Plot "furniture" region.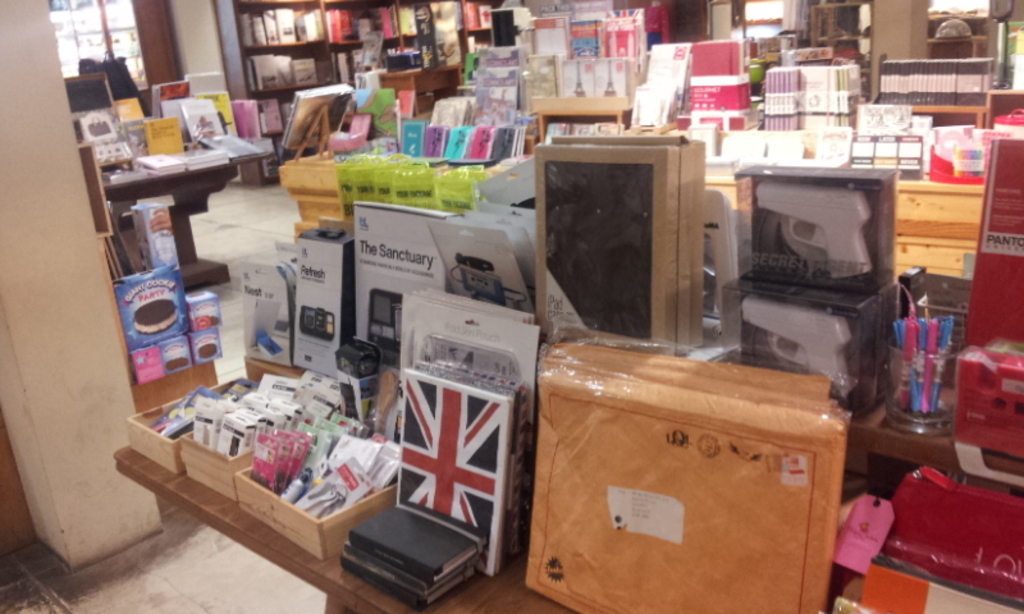
Plotted at [876, 51, 987, 130].
